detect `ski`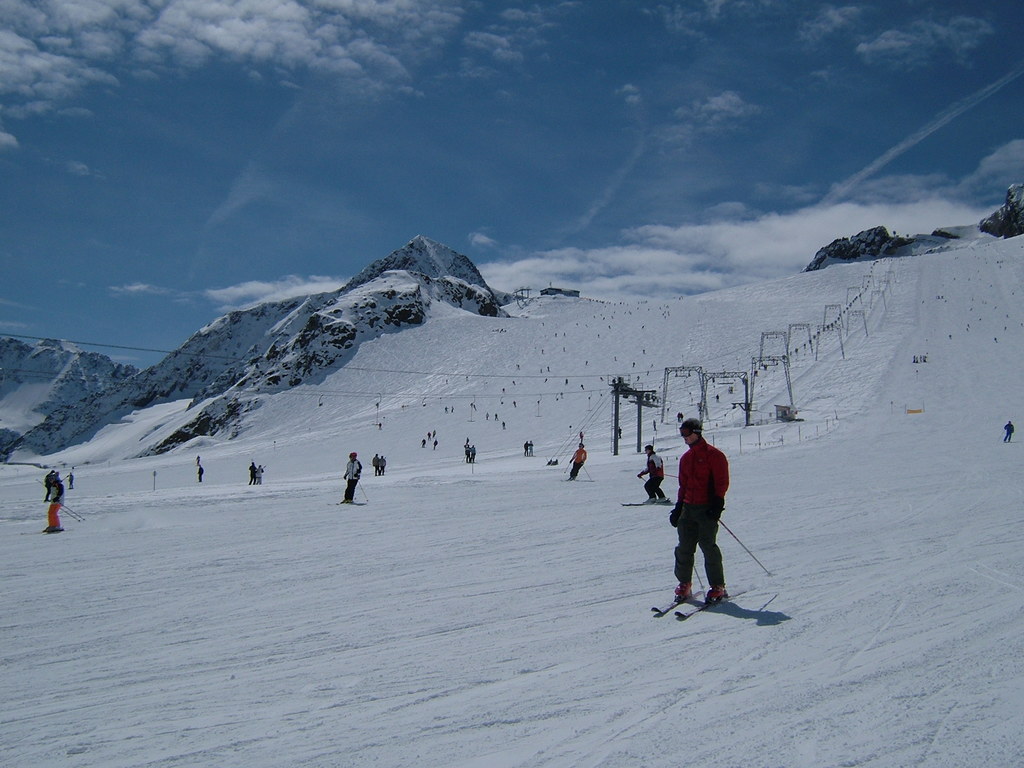
select_region(660, 582, 747, 628)
